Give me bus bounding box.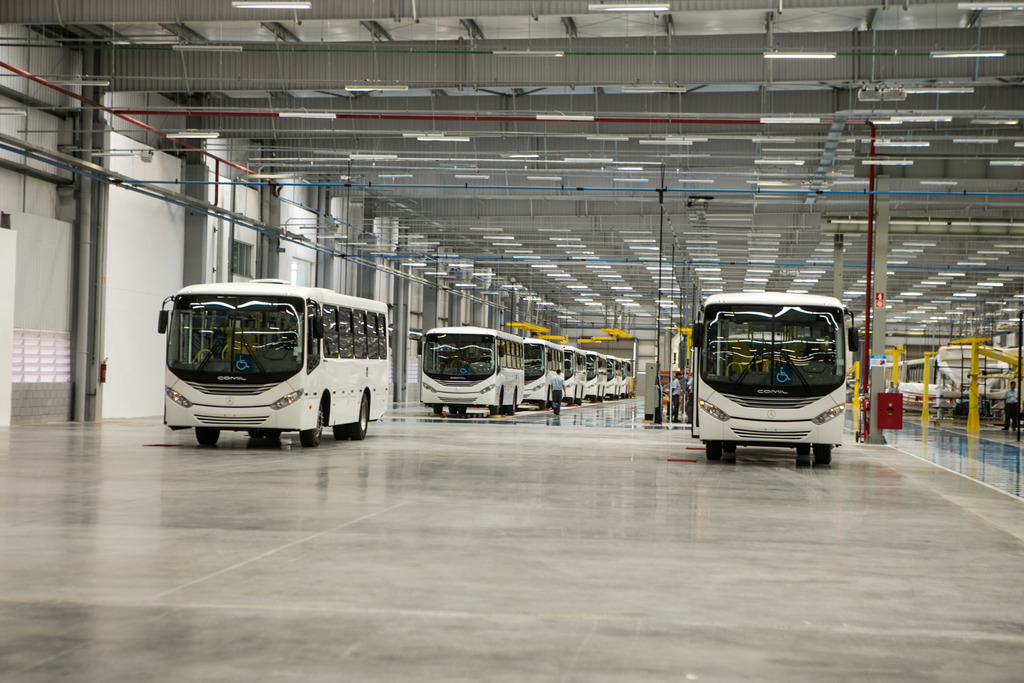
[156,276,388,448].
